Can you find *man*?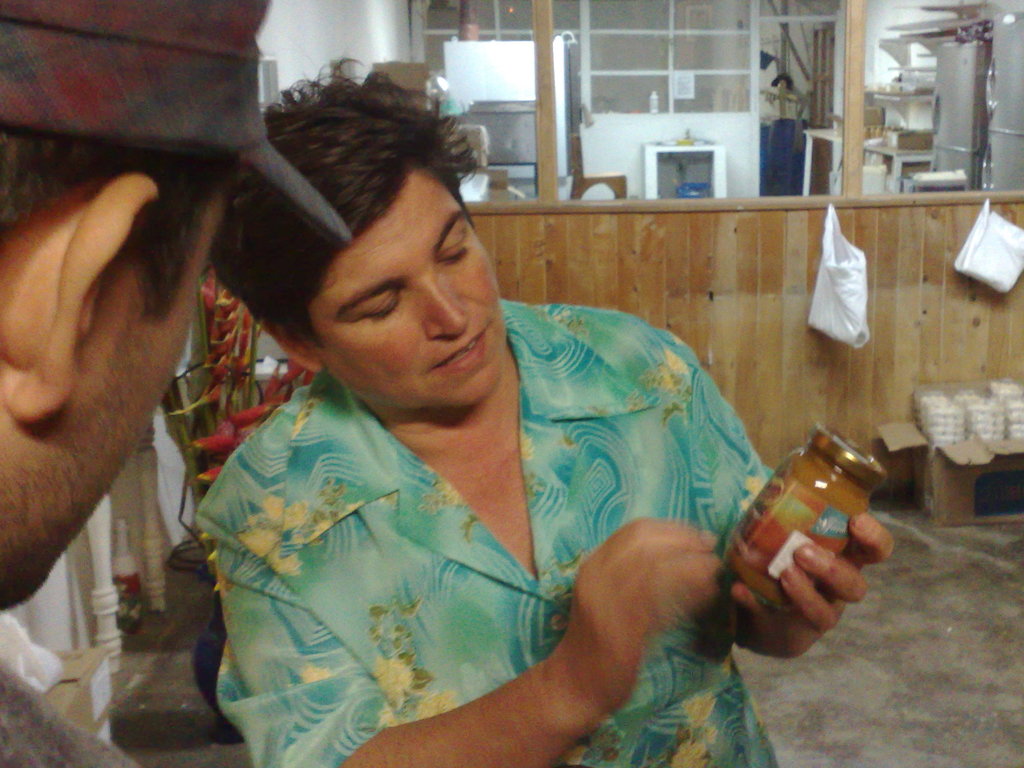
Yes, bounding box: l=0, t=1, r=355, b=767.
